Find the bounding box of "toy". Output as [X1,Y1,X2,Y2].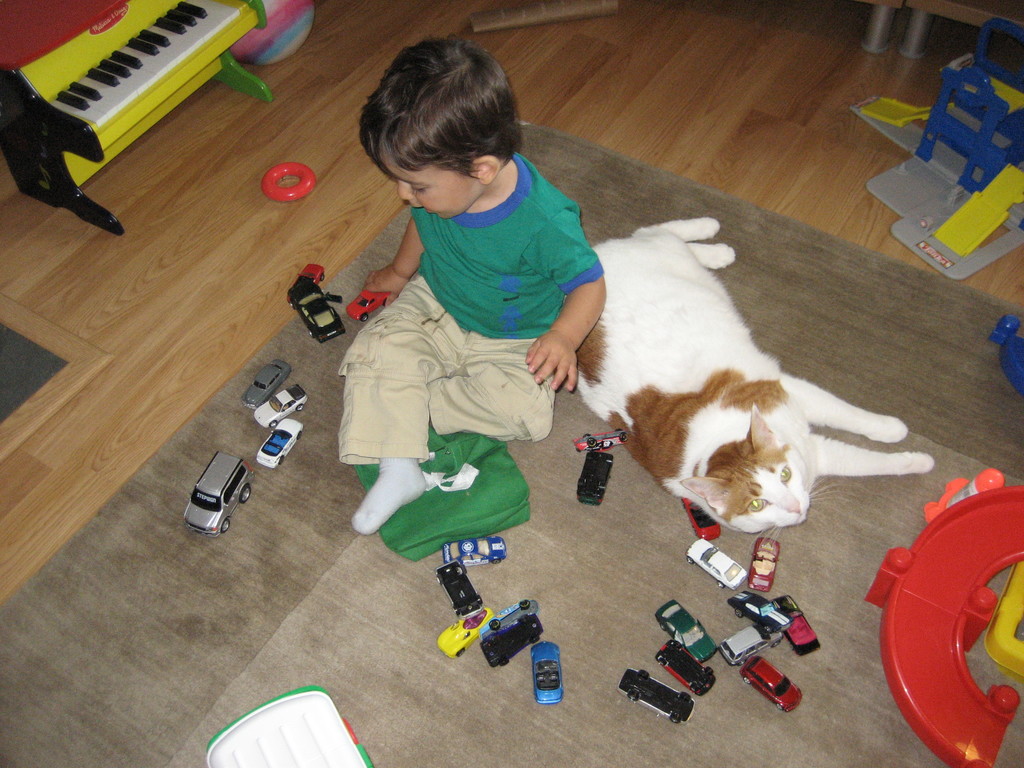
[531,637,565,705].
